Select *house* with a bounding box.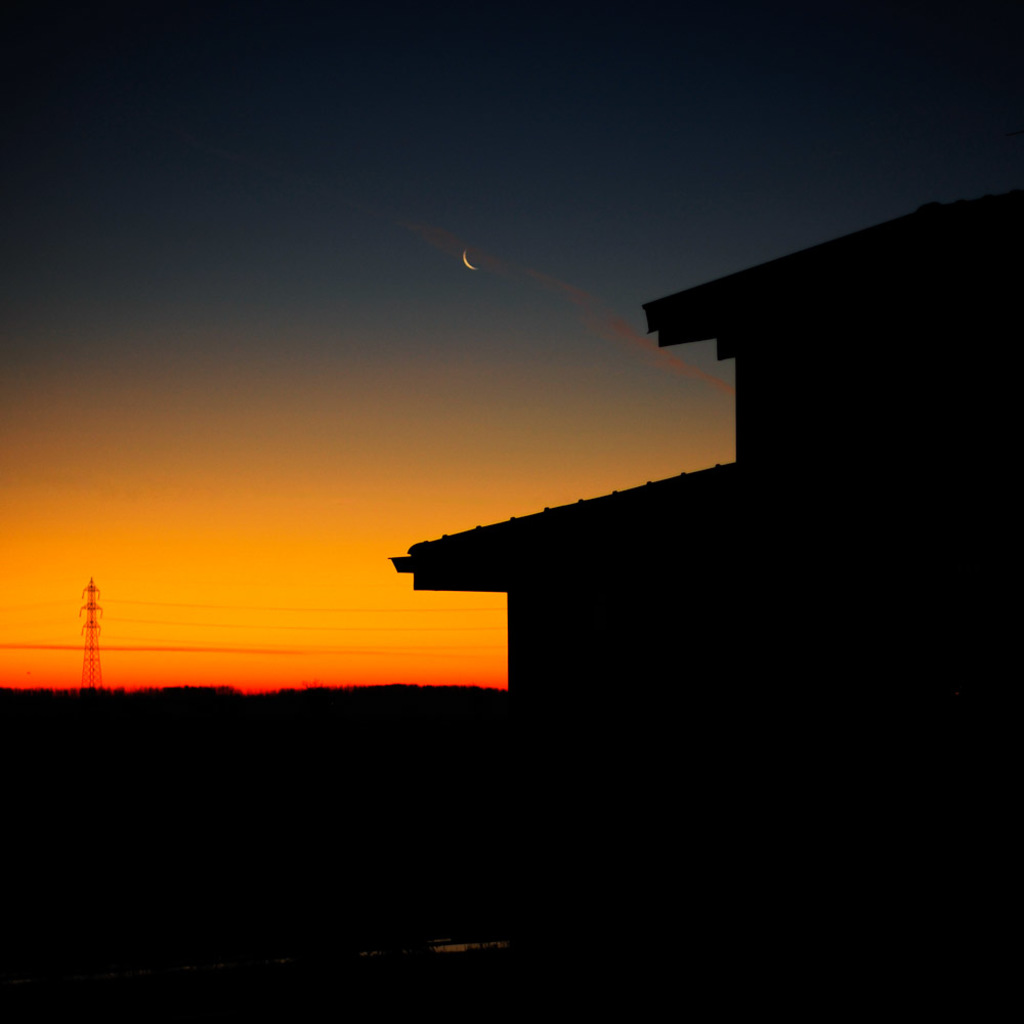
bbox=(382, 190, 1023, 861).
